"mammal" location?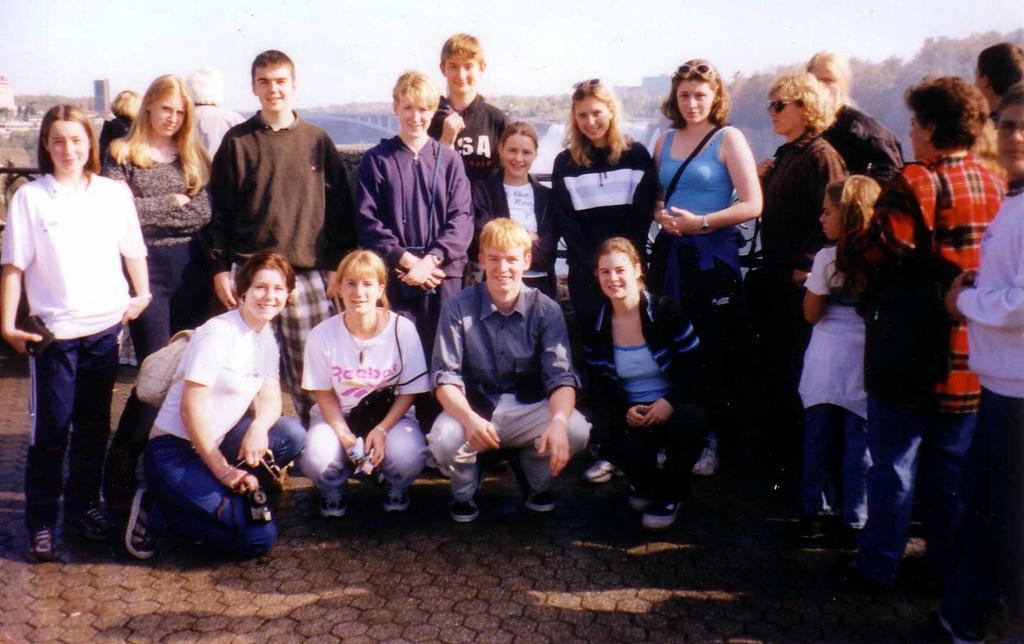
(x1=555, y1=74, x2=664, y2=485)
